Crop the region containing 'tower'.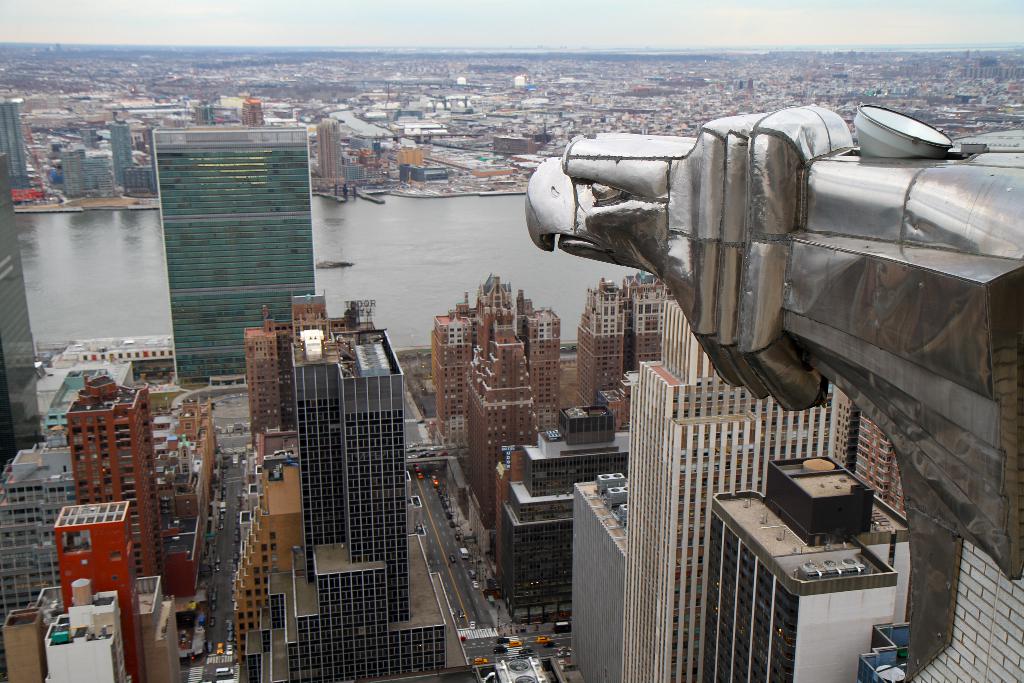
Crop region: left=94, top=149, right=113, bottom=202.
